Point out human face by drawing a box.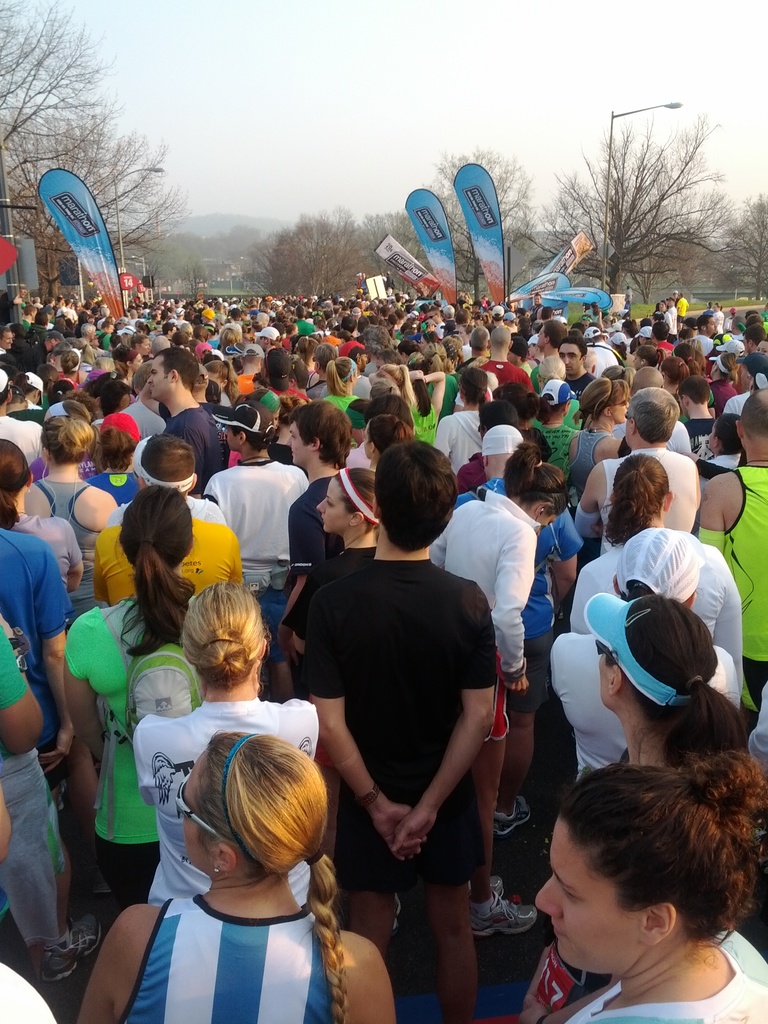
bbox=(0, 330, 14, 350).
